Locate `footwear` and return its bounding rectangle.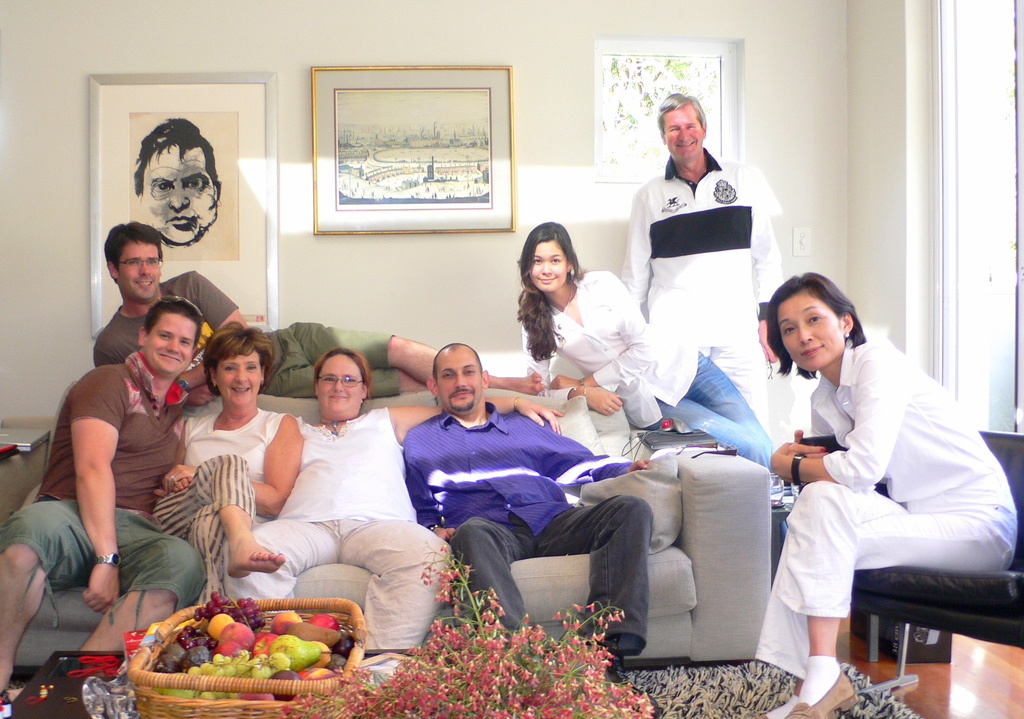
bbox(783, 670, 860, 718).
